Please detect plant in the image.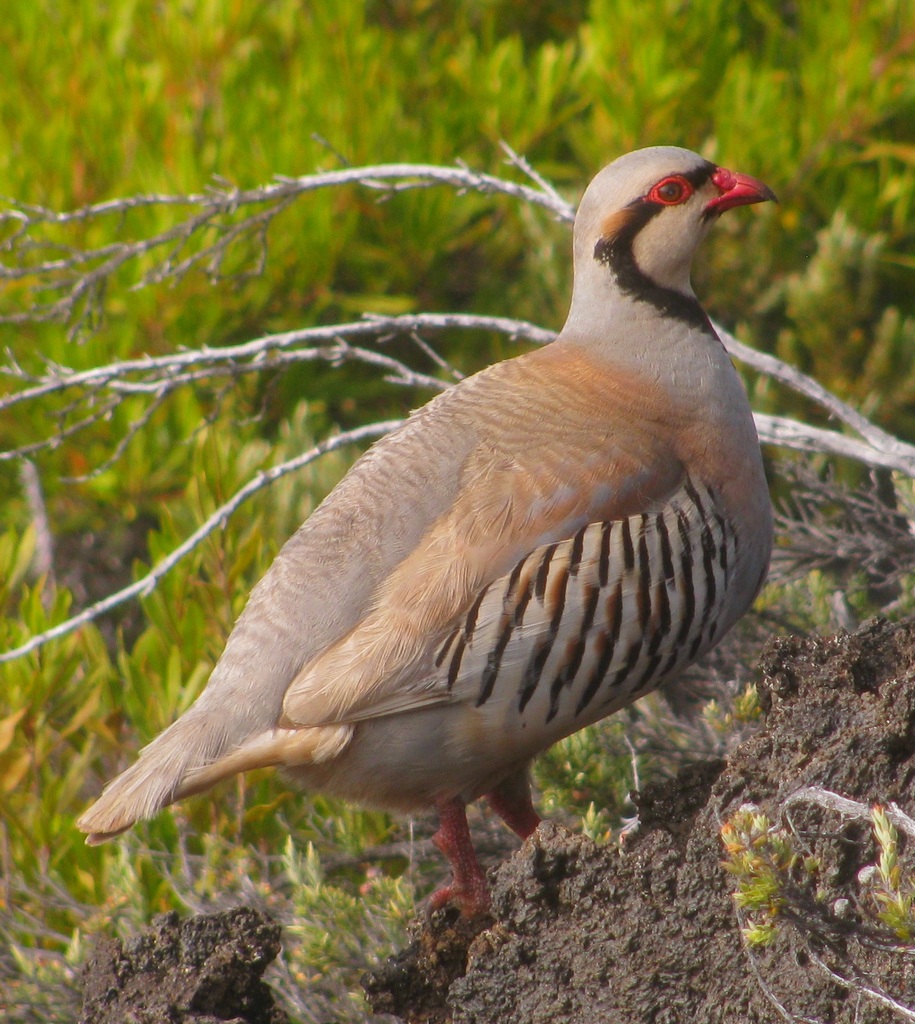
{"x1": 264, "y1": 844, "x2": 467, "y2": 1022}.
